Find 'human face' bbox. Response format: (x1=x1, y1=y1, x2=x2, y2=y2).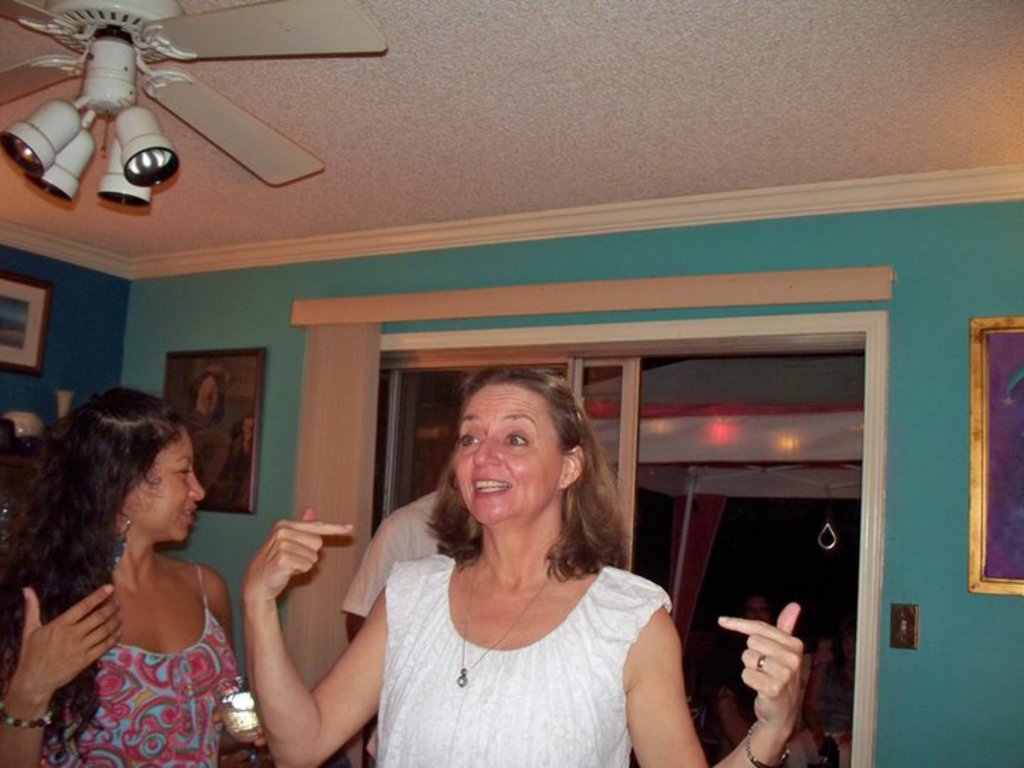
(x1=451, y1=384, x2=560, y2=525).
